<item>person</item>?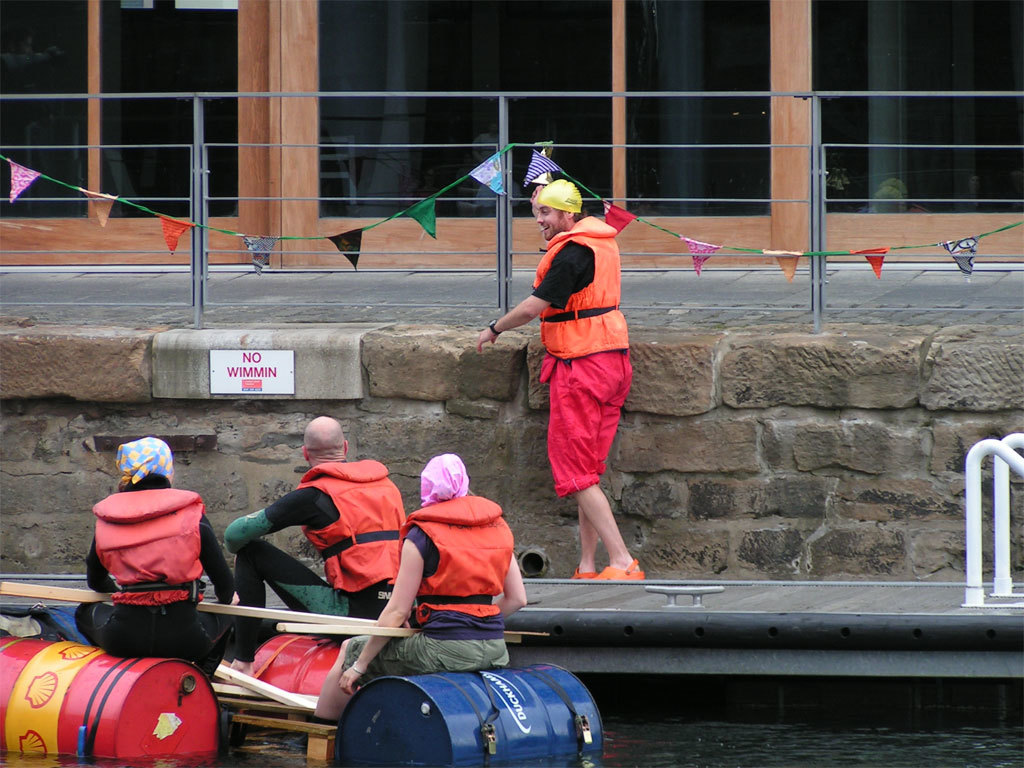
<box>74,438,241,660</box>
